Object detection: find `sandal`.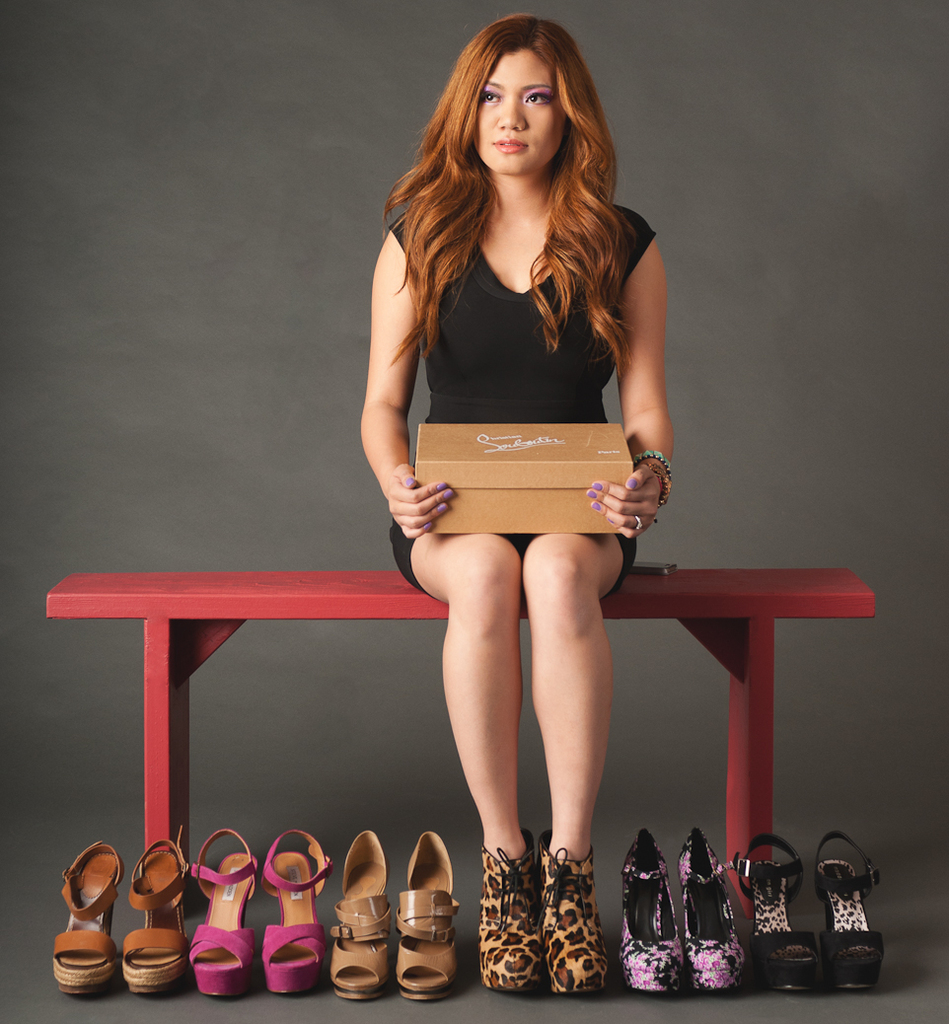
<box>194,826,251,995</box>.
